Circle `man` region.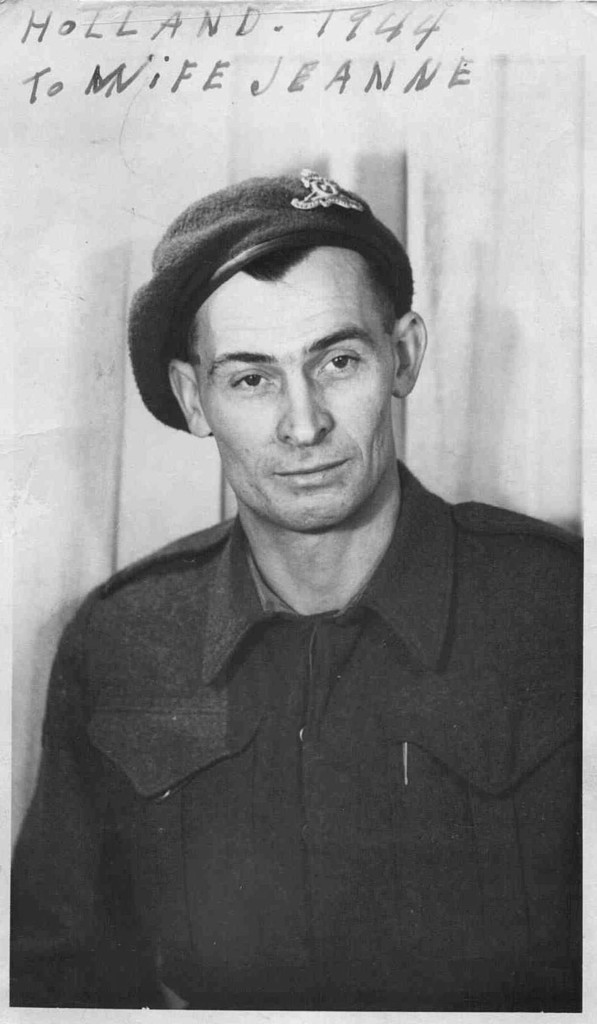
Region: crop(40, 166, 579, 984).
